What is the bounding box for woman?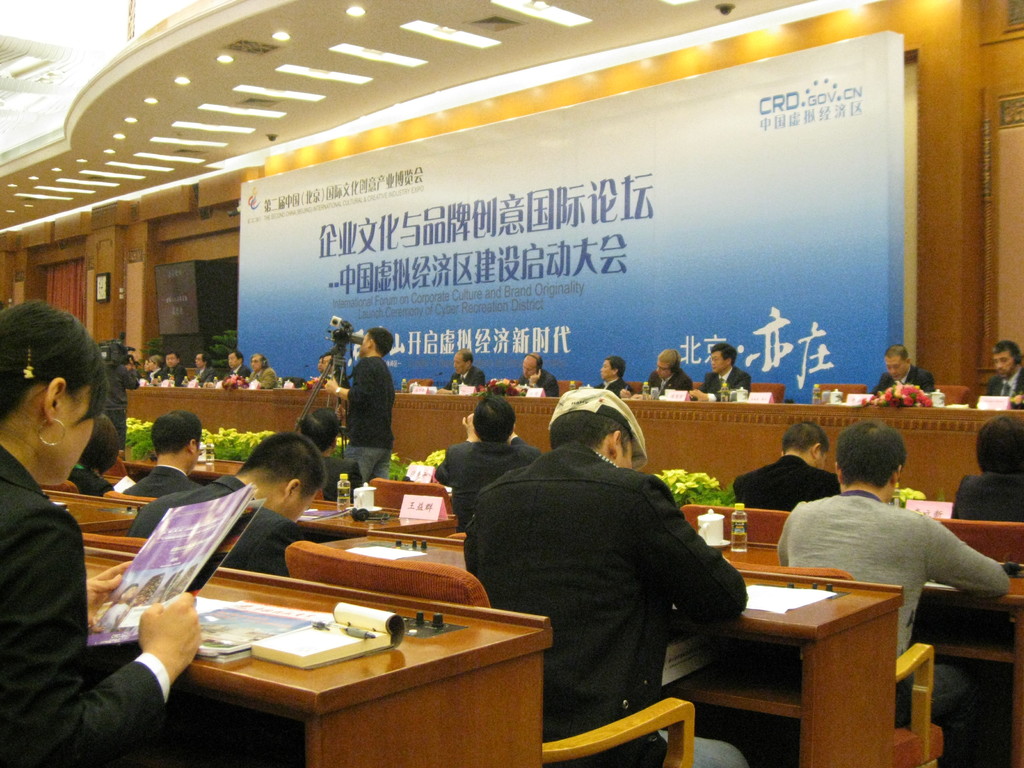
0, 287, 204, 767.
